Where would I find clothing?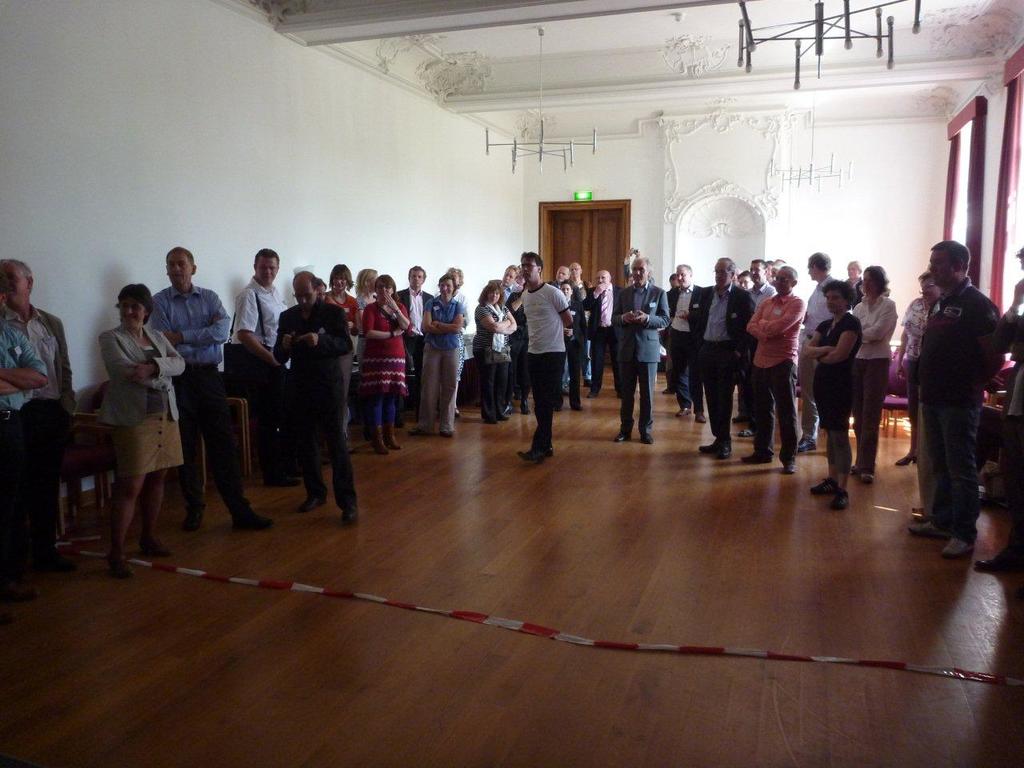
At pyautogui.locateOnScreen(233, 274, 290, 482).
